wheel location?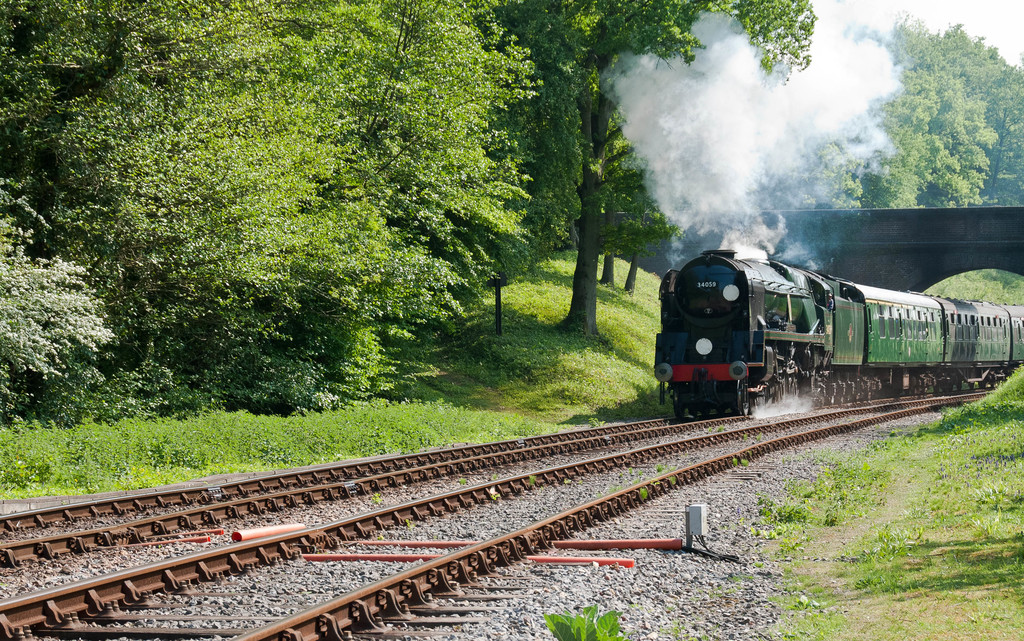
966:380:975:391
